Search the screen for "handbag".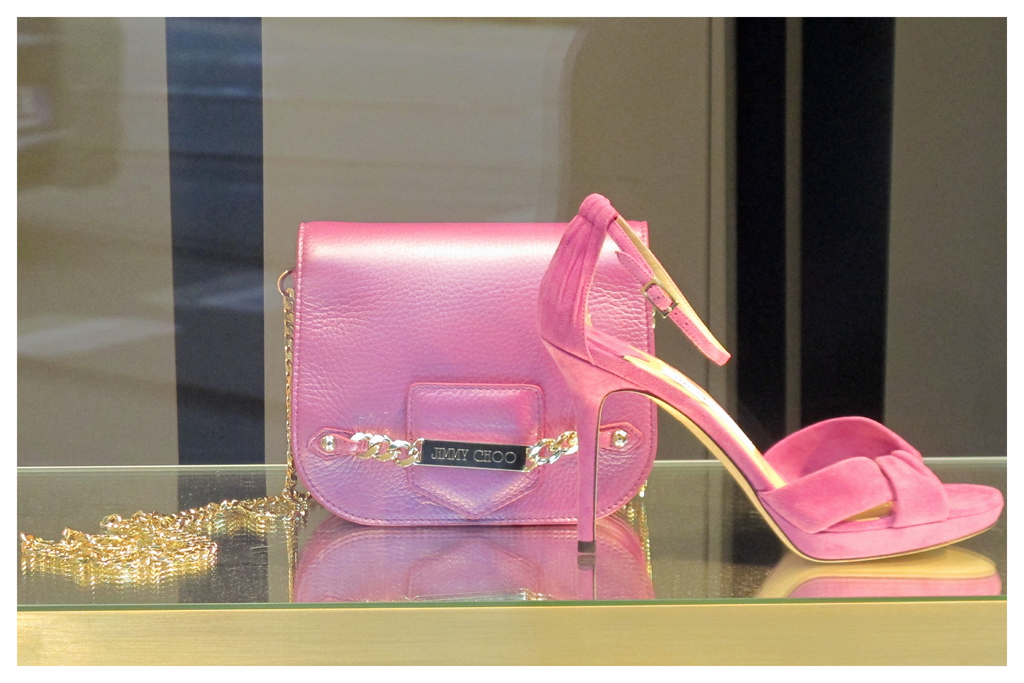
Found at <bbox>19, 214, 662, 588</bbox>.
